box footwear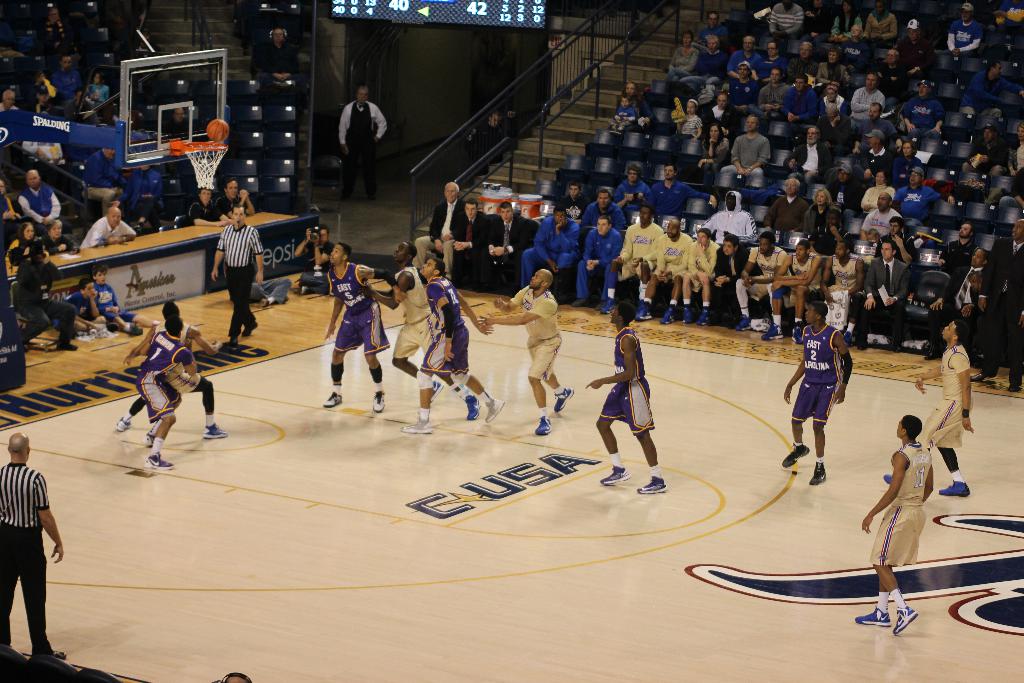
728,320,740,328
